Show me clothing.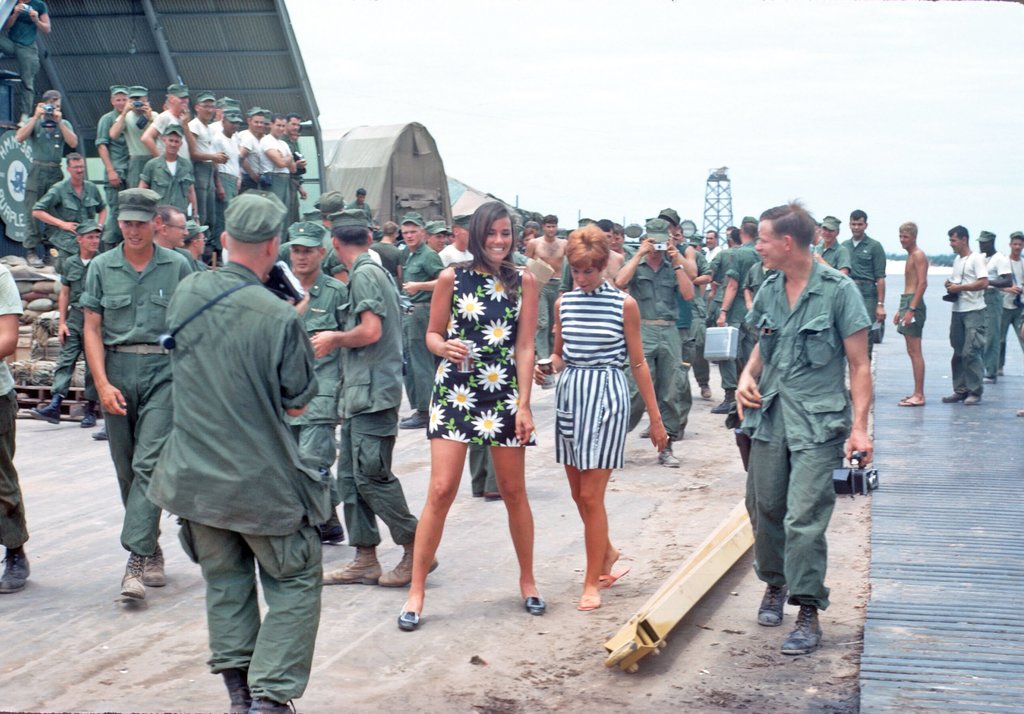
clothing is here: pyautogui.locateOnScreen(143, 259, 333, 705).
